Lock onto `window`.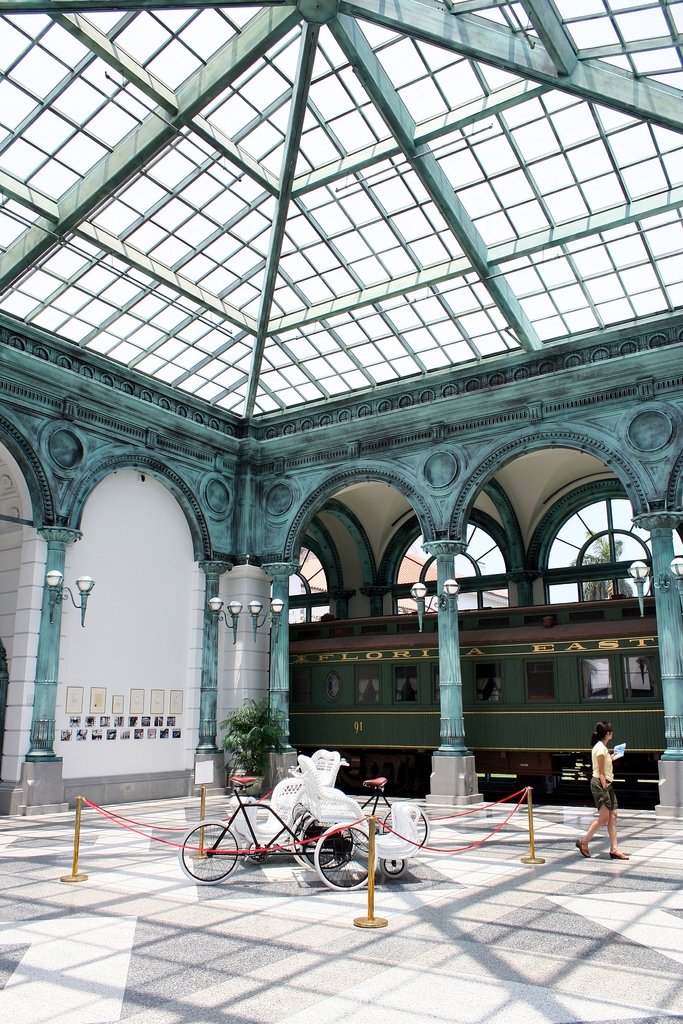
Locked: Rect(401, 518, 509, 609).
